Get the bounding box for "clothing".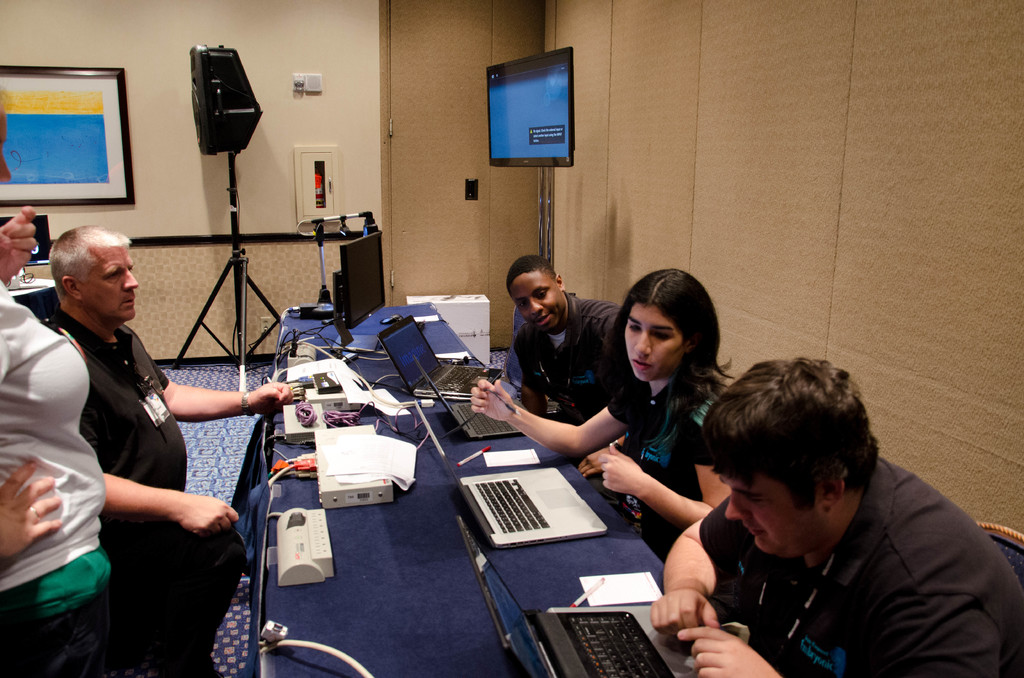
box=[0, 278, 117, 677].
